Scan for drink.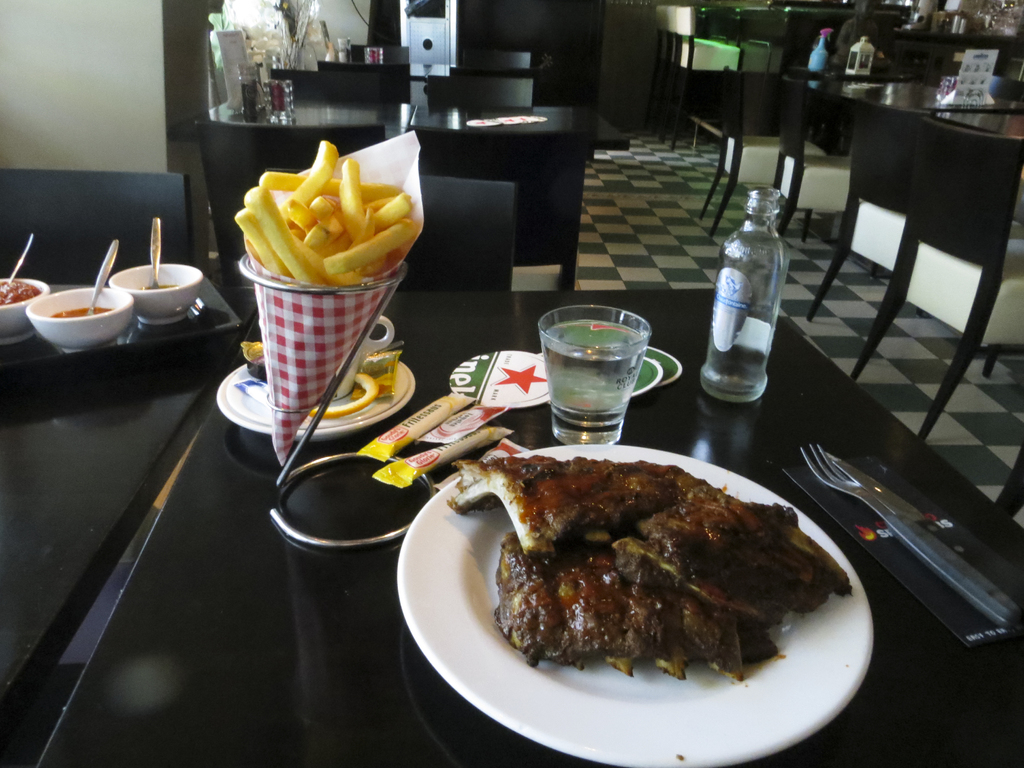
Scan result: box=[46, 305, 113, 319].
